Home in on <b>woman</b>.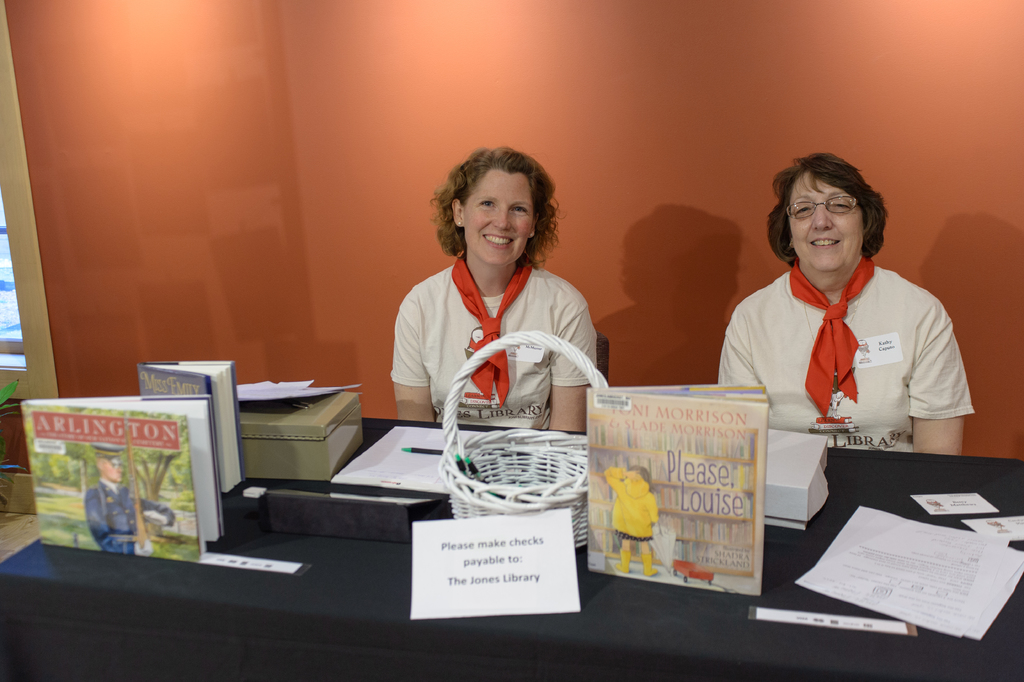
Homed in at pyautogui.locateOnScreen(717, 154, 975, 451).
